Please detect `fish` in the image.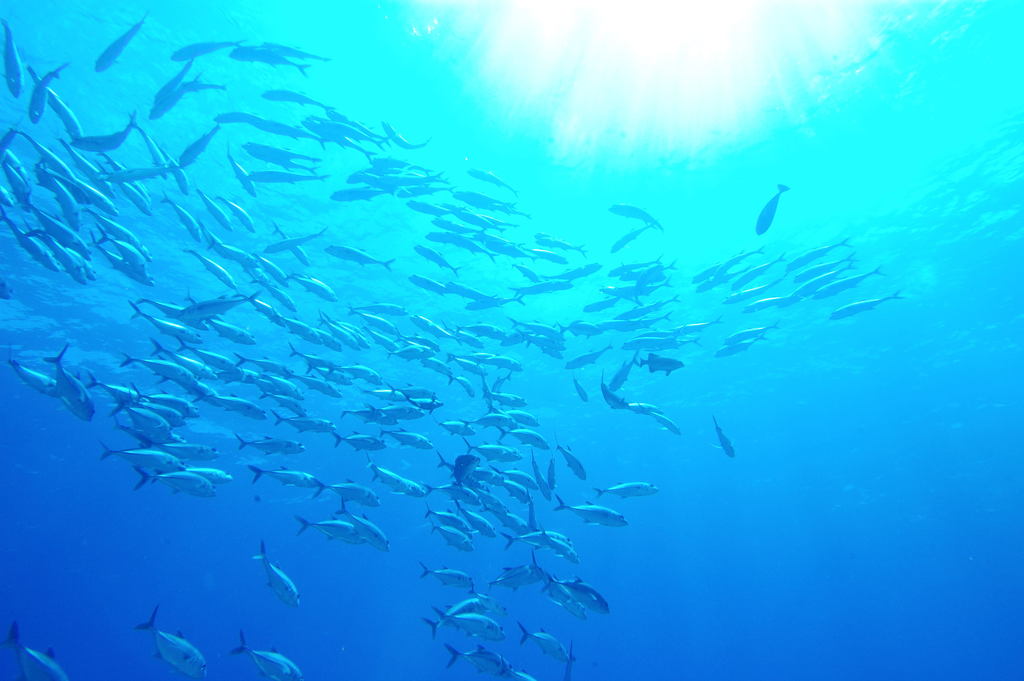
0/274/15/301.
